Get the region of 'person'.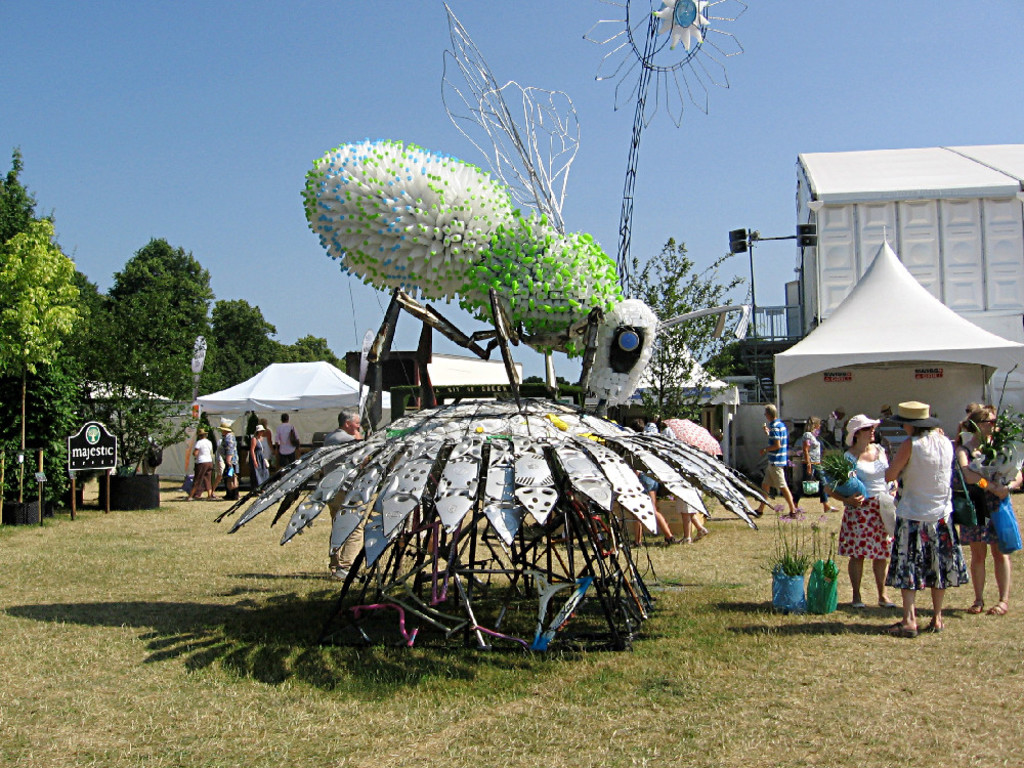
319, 410, 364, 583.
